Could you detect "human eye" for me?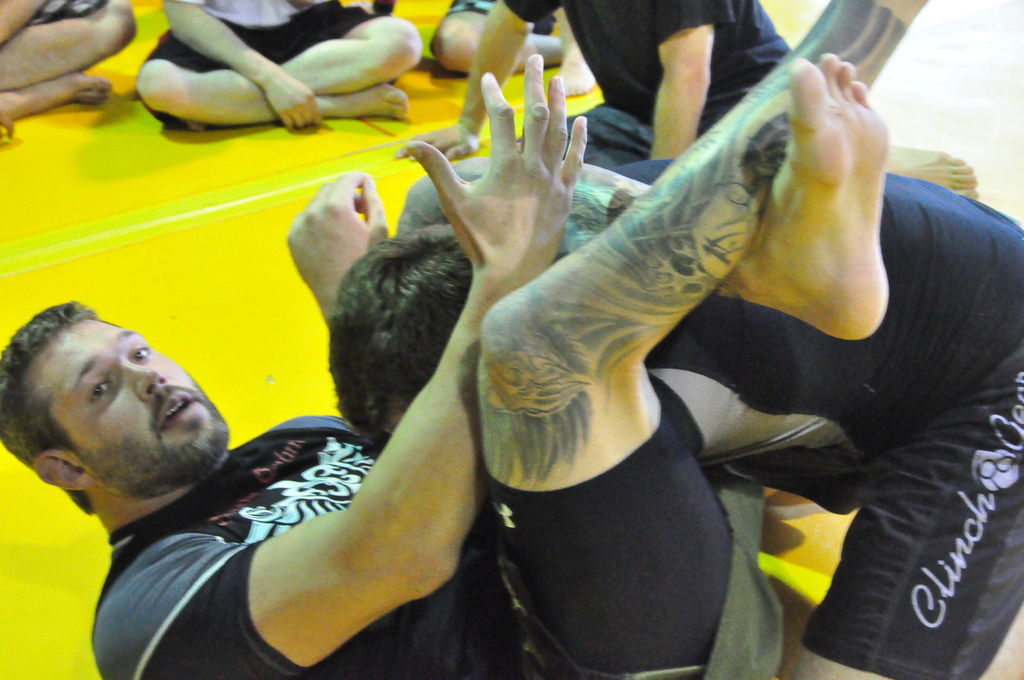
Detection result: left=87, top=376, right=109, bottom=407.
